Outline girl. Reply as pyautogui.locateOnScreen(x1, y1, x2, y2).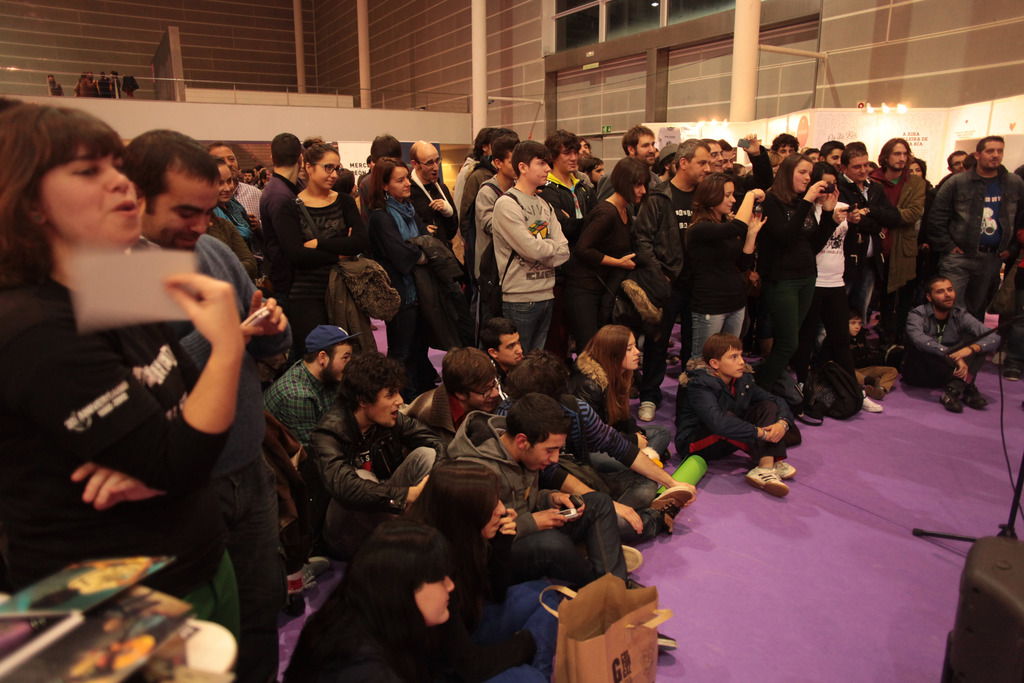
pyautogui.locateOnScreen(684, 169, 776, 368).
